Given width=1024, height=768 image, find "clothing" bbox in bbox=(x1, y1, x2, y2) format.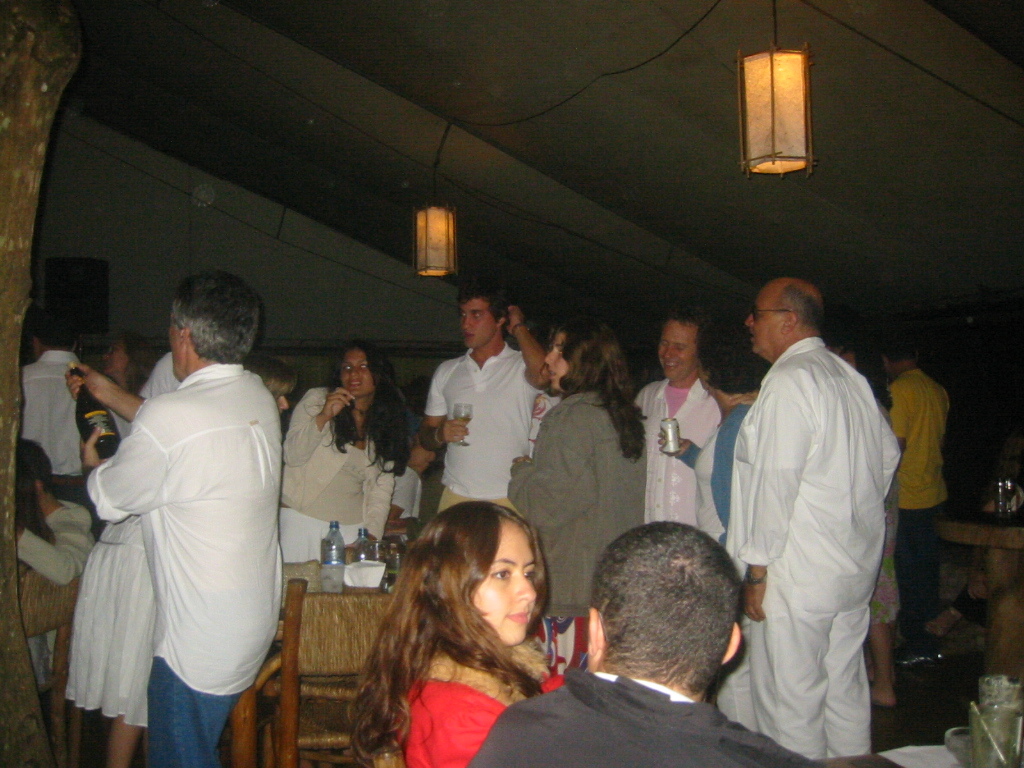
bbox=(274, 377, 407, 583).
